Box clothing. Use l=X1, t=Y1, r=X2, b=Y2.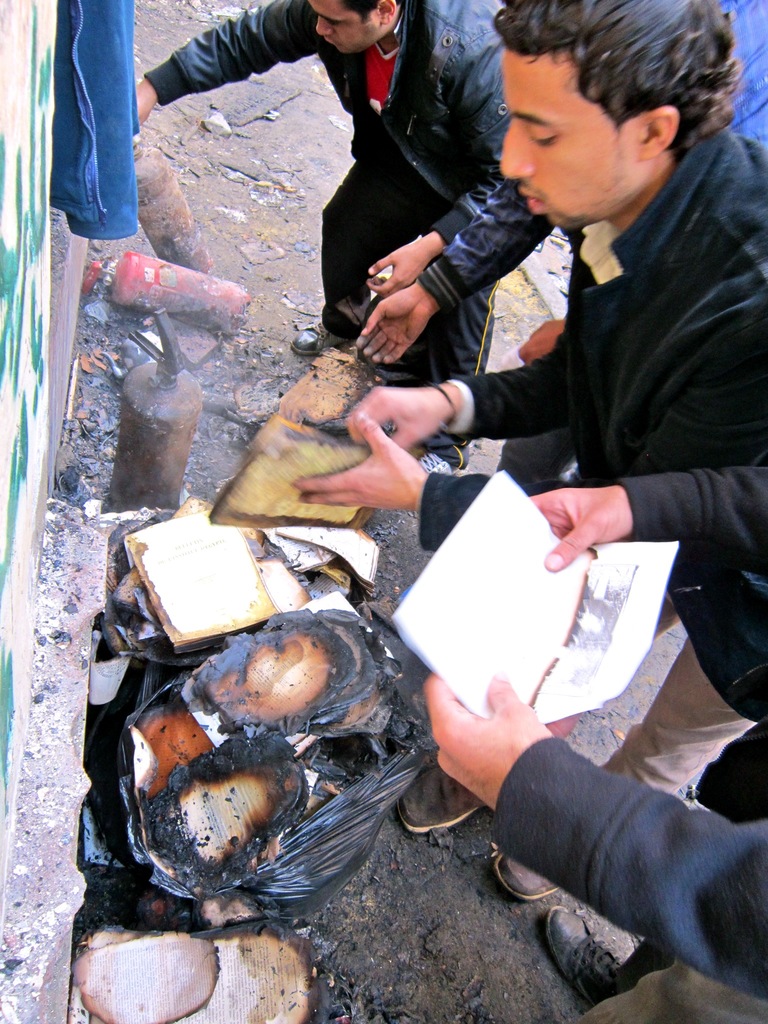
l=145, t=0, r=552, b=389.
